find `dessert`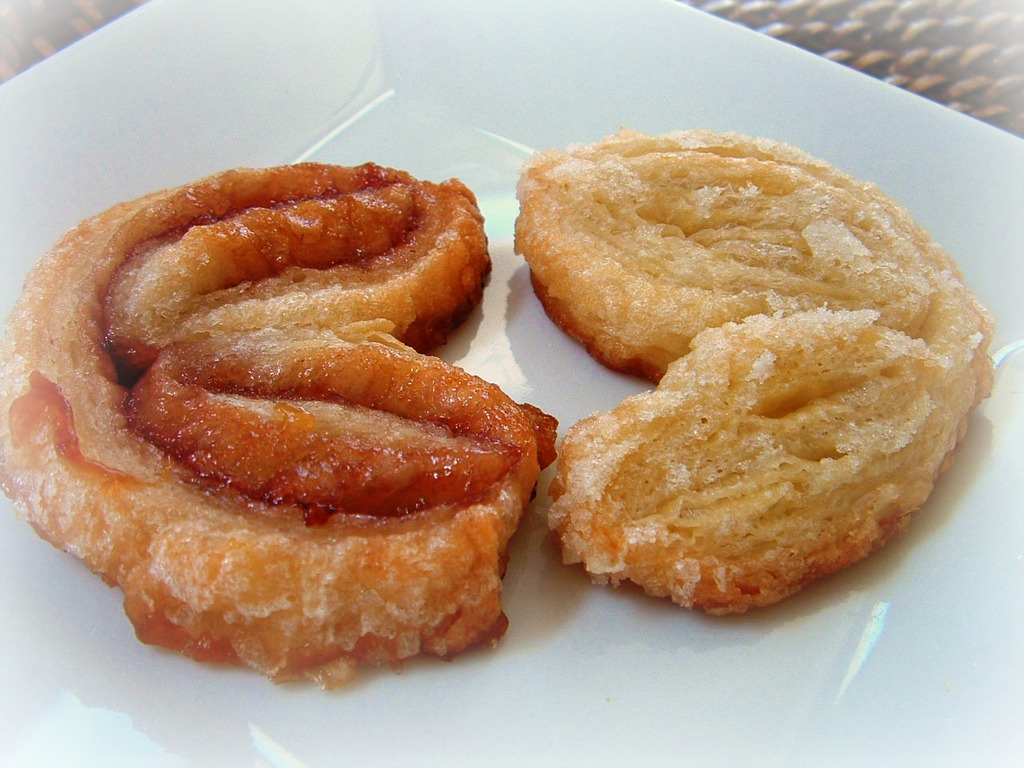
24, 180, 549, 710
